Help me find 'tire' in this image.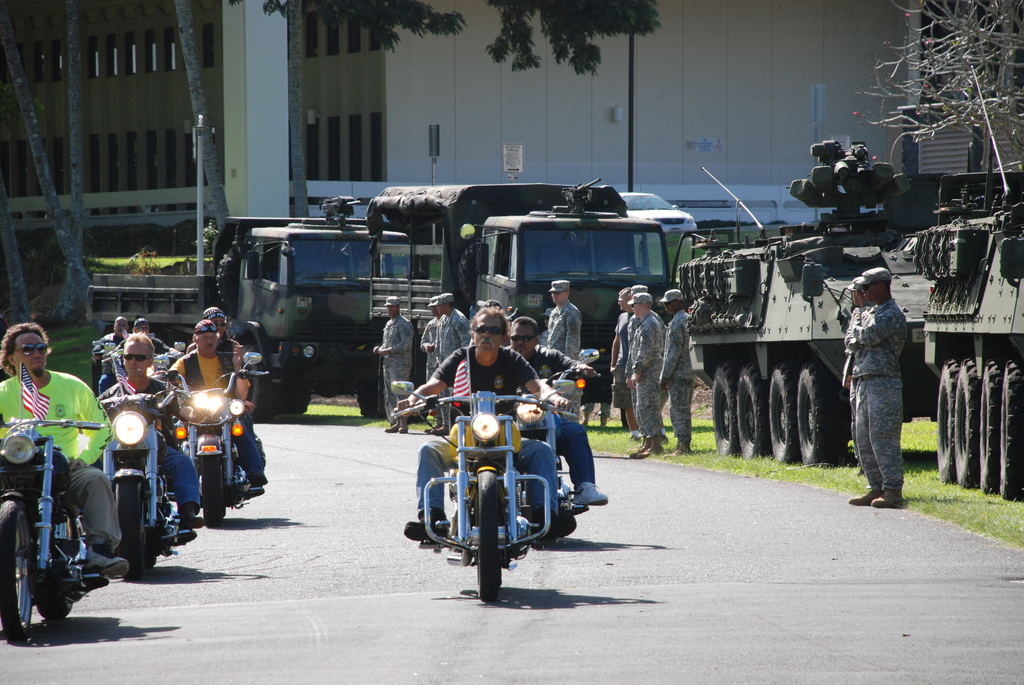
Found it: left=956, top=354, right=982, bottom=487.
